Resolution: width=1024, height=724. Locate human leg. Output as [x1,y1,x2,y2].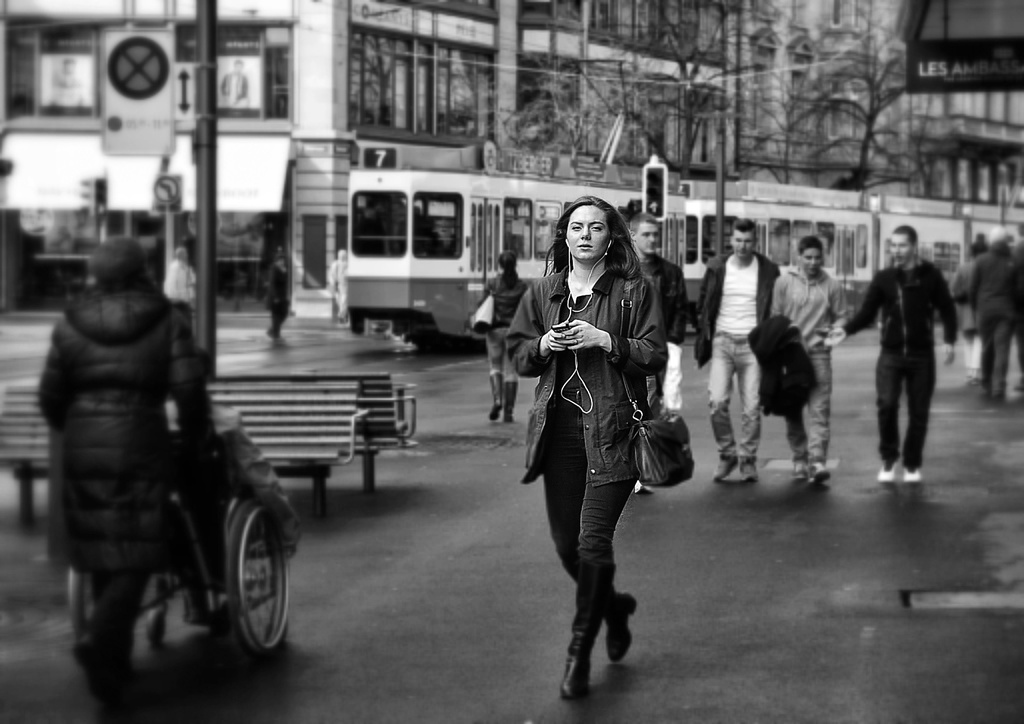
[705,327,735,487].
